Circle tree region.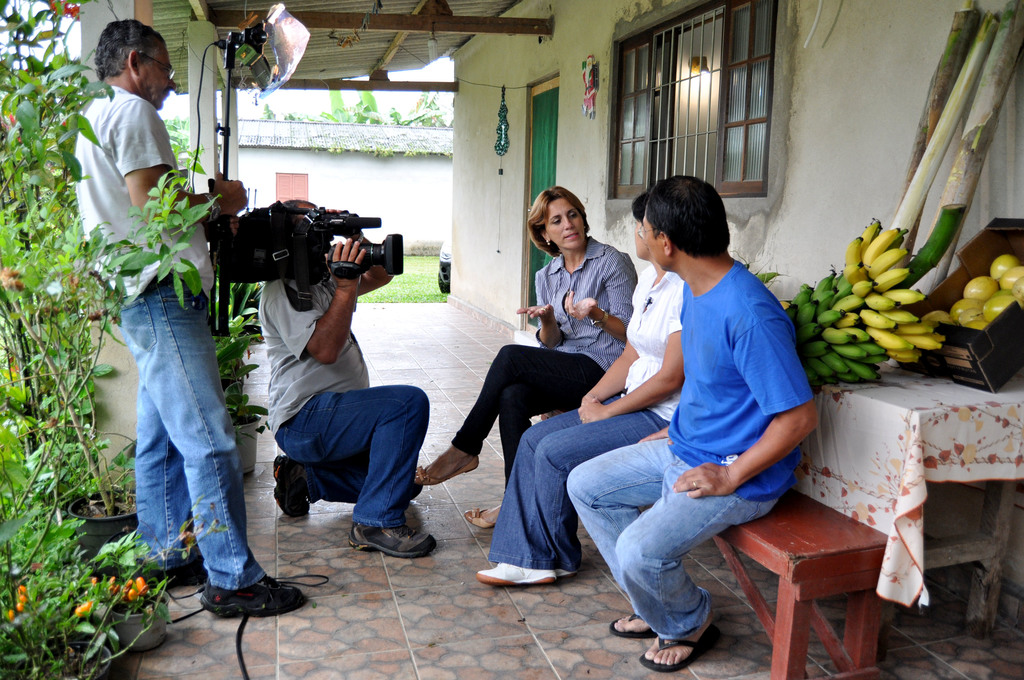
Region: box=[323, 92, 348, 130].
